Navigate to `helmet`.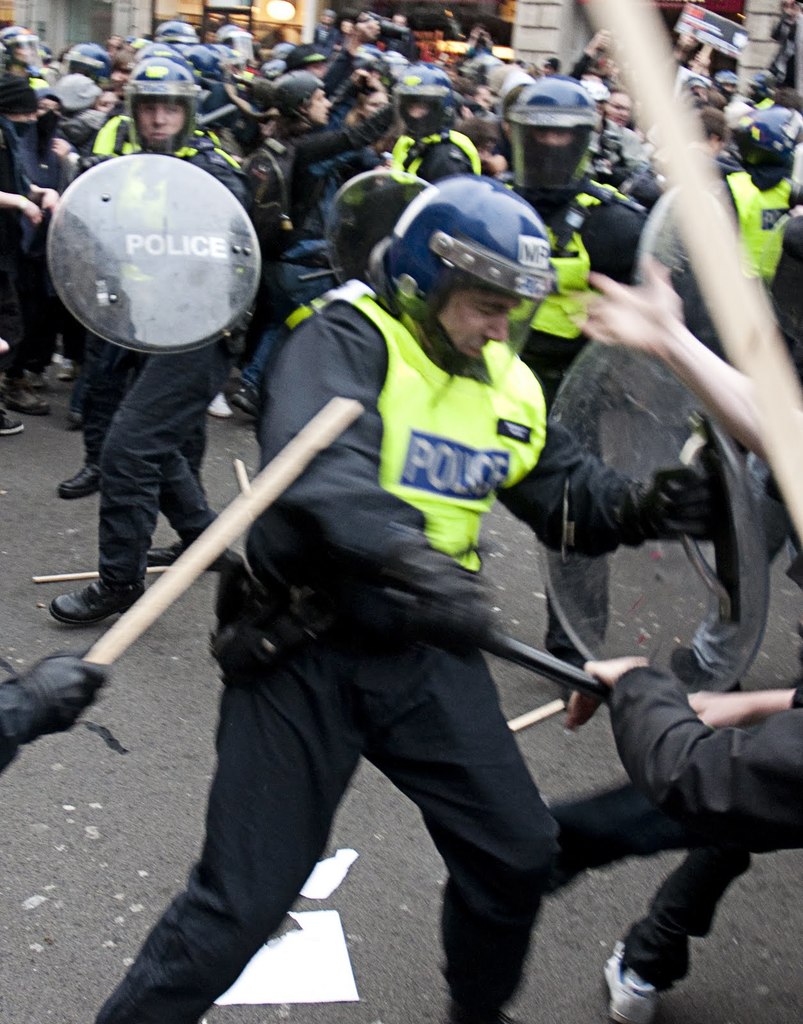
Navigation target: x1=125 y1=35 x2=145 y2=56.
